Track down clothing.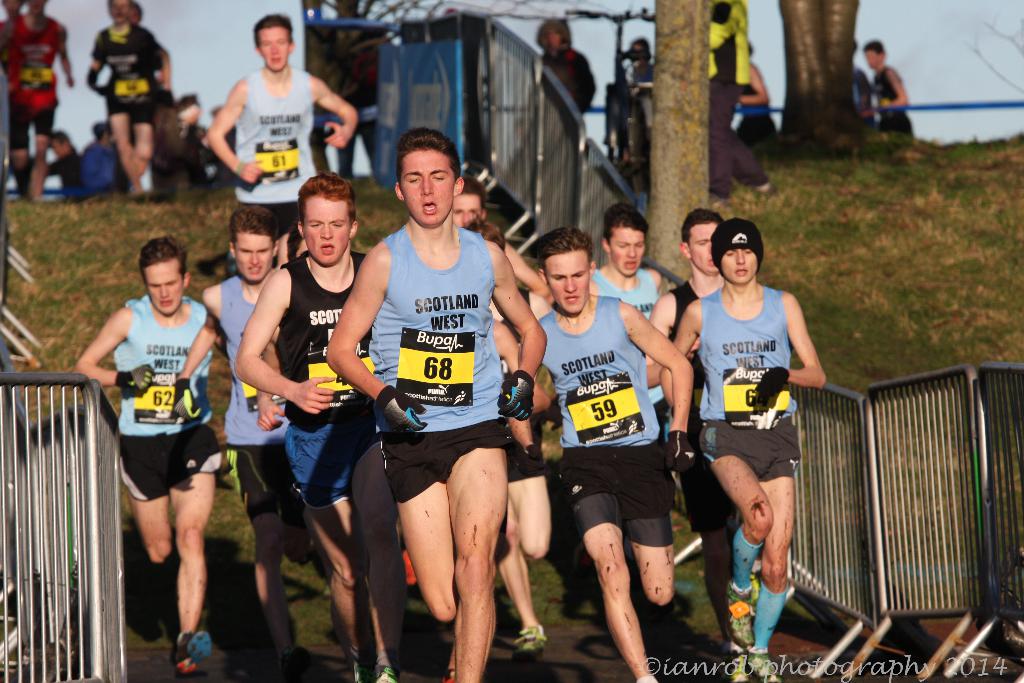
Tracked to (x1=706, y1=4, x2=764, y2=196).
